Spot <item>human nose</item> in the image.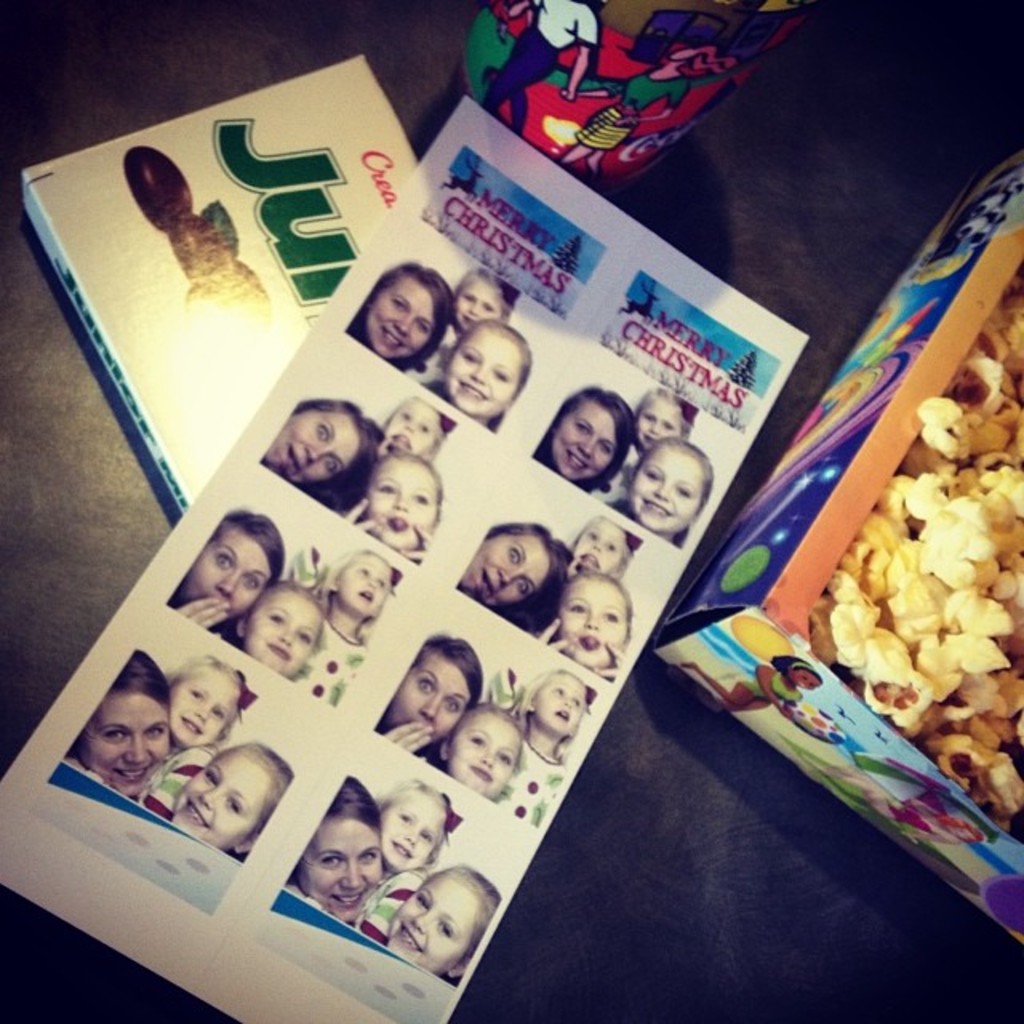
<item>human nose</item> found at <bbox>408, 910, 435, 933</bbox>.
